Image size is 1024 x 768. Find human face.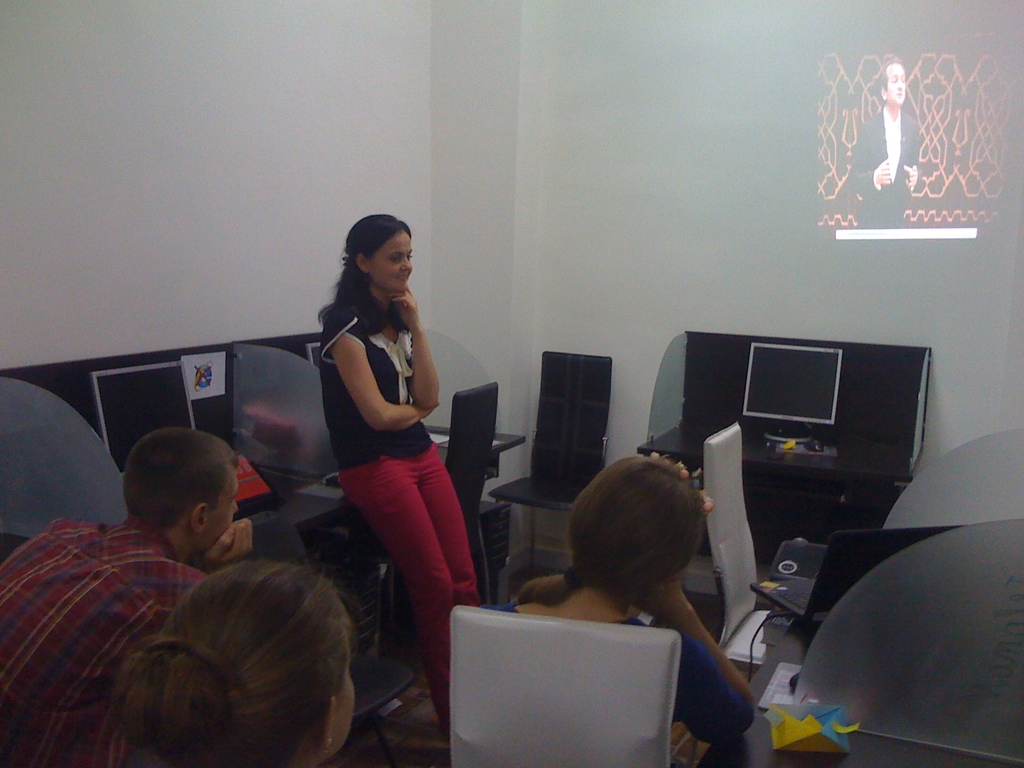
(x1=372, y1=230, x2=413, y2=286).
